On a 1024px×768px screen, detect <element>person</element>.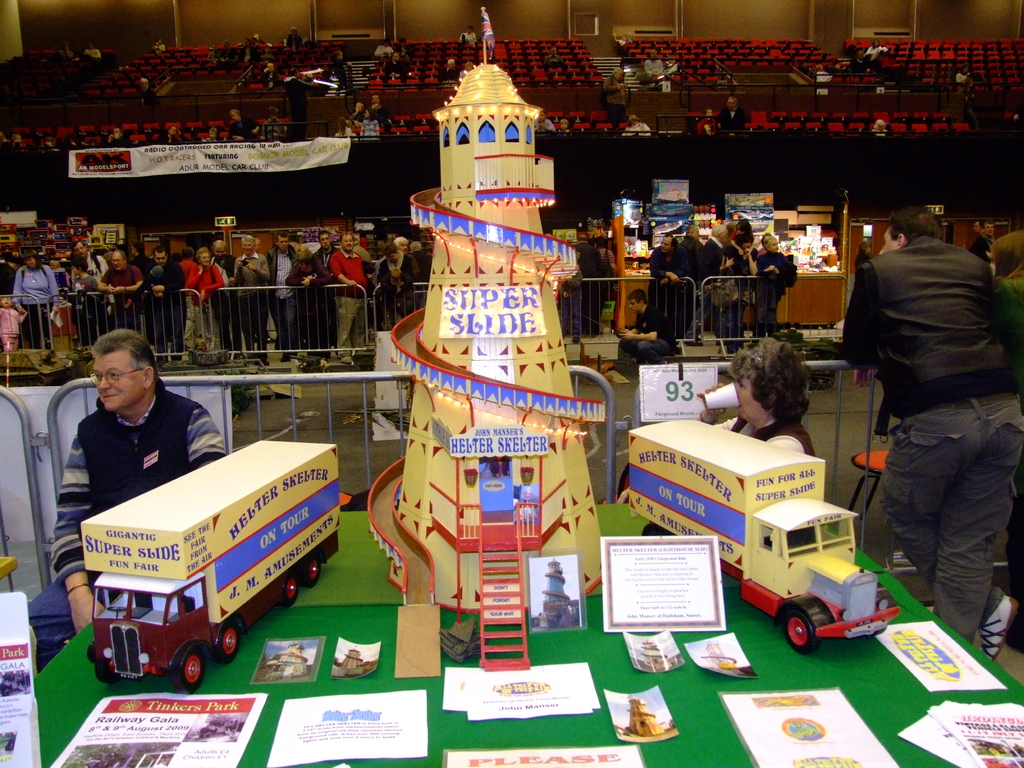
detection(615, 283, 682, 369).
